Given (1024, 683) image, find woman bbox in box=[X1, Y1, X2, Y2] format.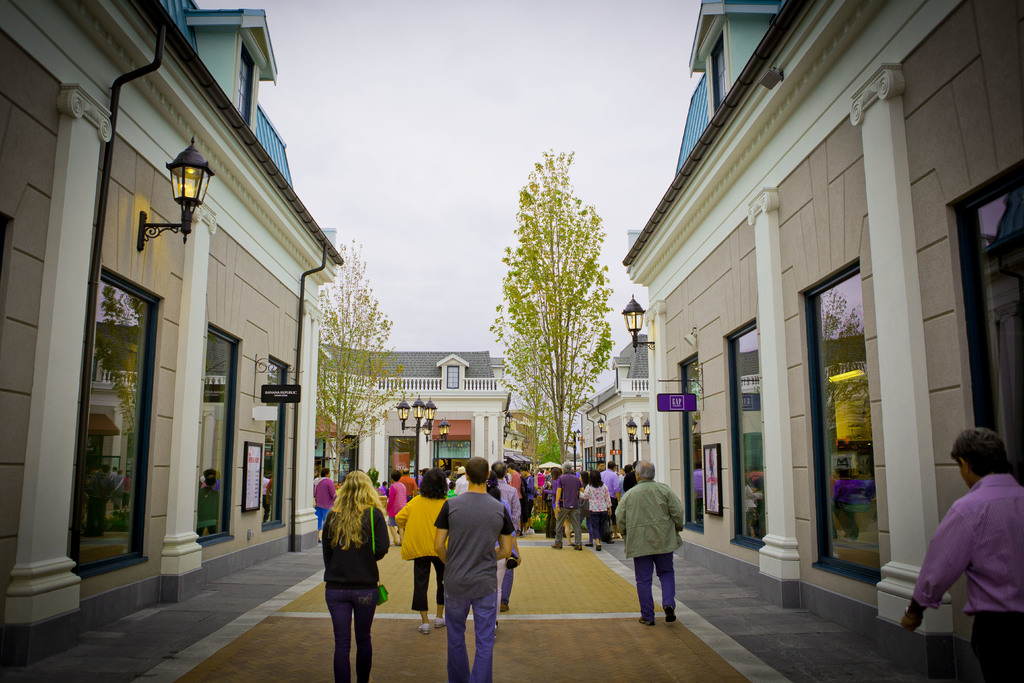
box=[580, 472, 616, 545].
